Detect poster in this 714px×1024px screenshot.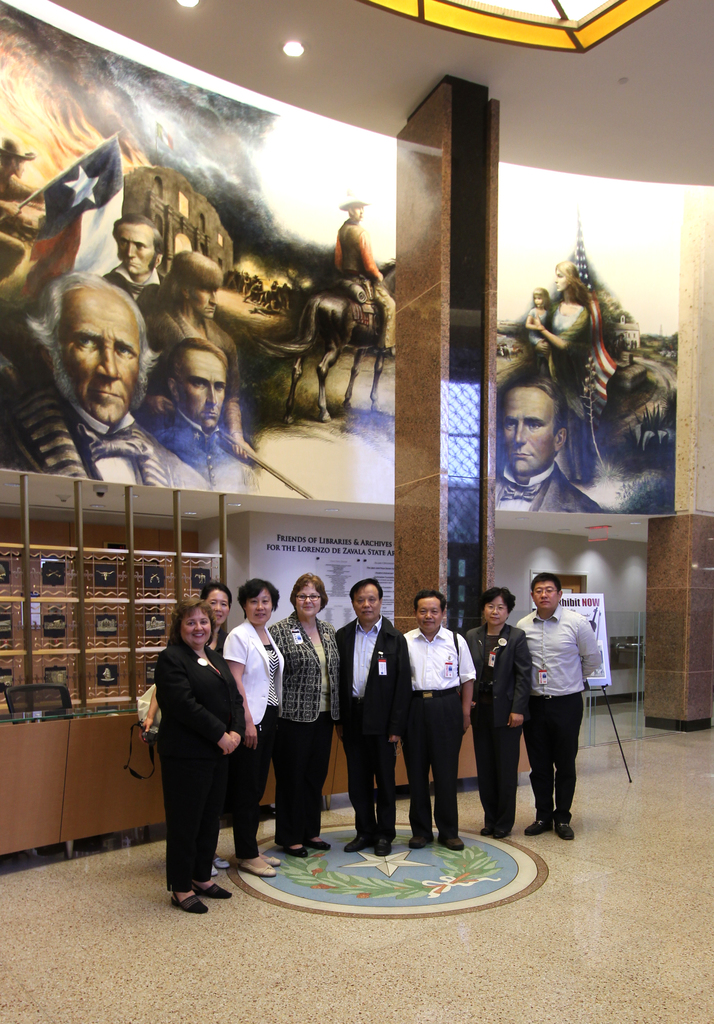
Detection: <bbox>562, 589, 615, 682</bbox>.
